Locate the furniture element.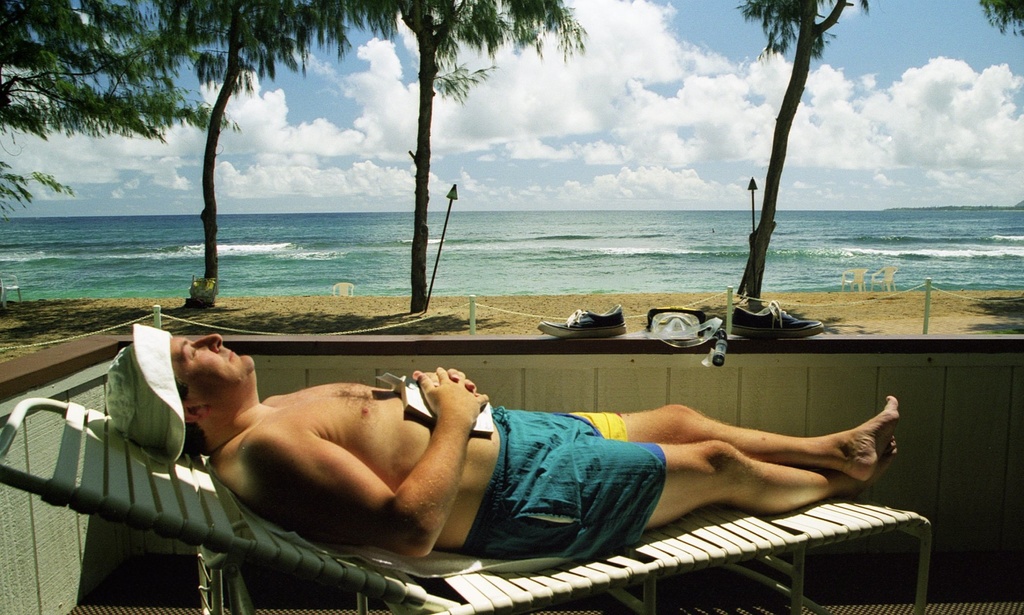
Element bbox: 840,268,868,291.
